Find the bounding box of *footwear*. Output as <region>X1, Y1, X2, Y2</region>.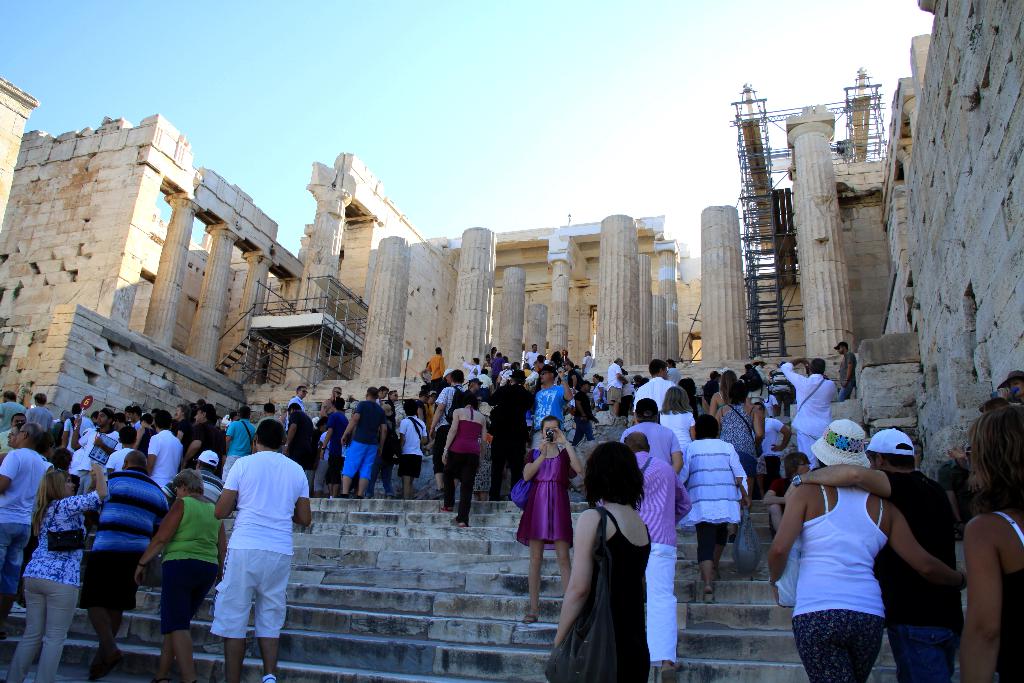
<region>335, 495, 345, 500</region>.
